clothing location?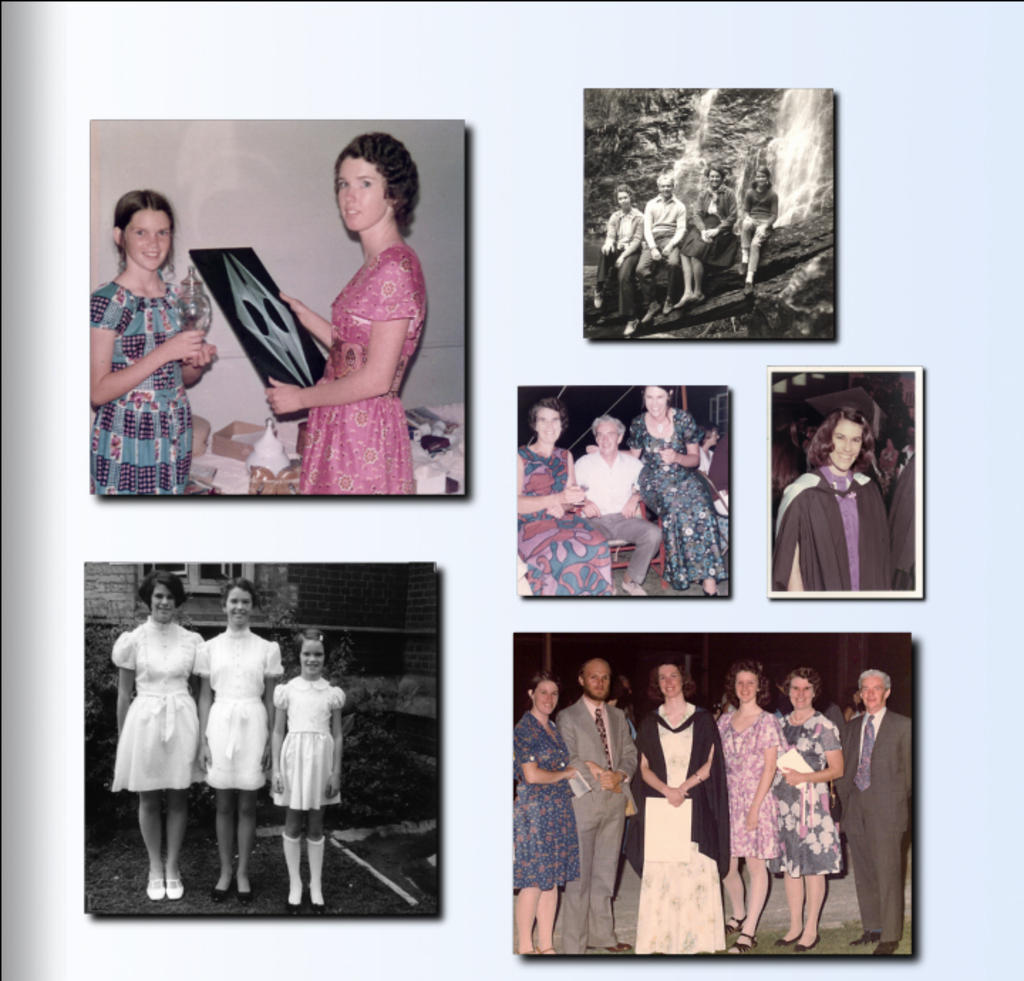
detection(88, 277, 195, 499)
